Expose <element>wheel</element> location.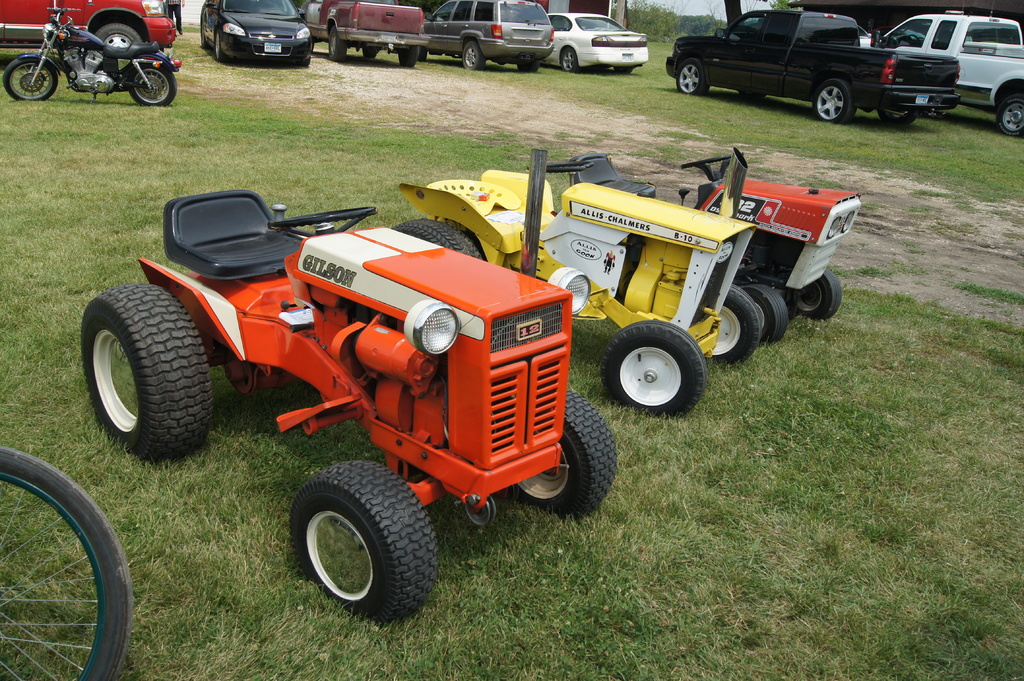
Exposed at [x1=81, y1=285, x2=212, y2=463].
